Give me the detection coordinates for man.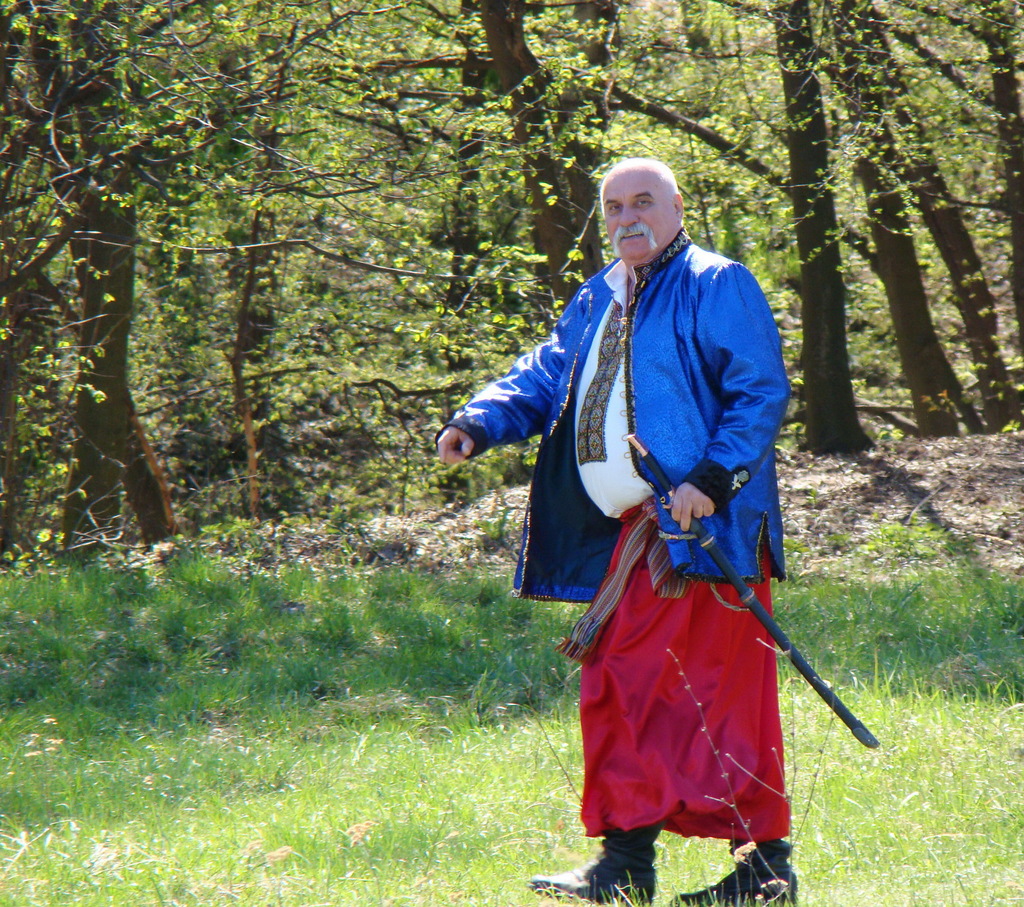
region(476, 180, 860, 906).
